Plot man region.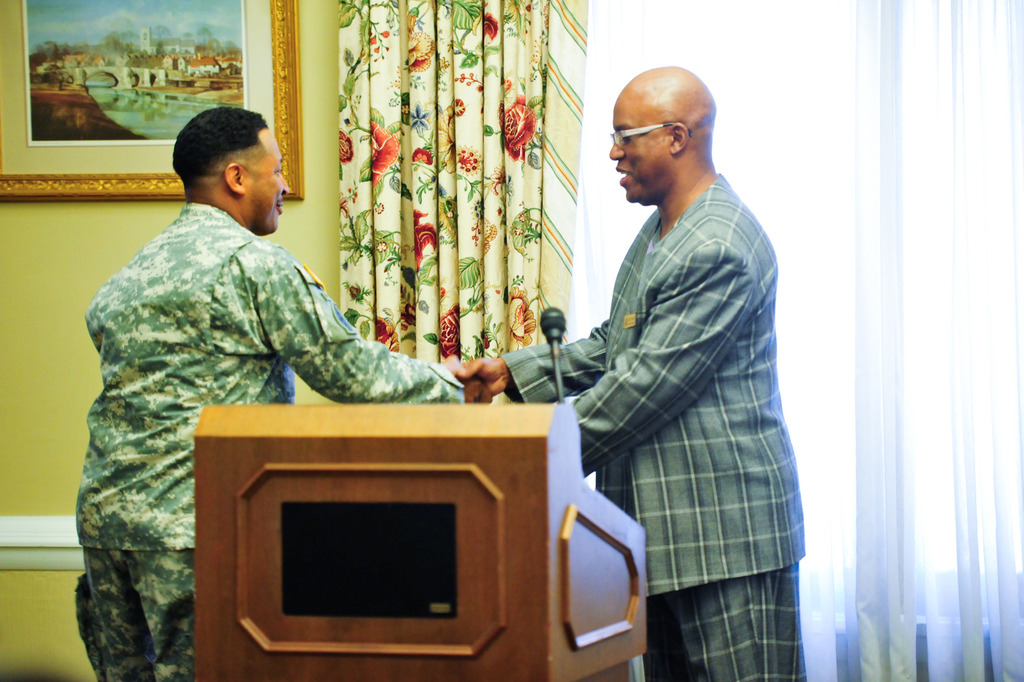
Plotted at select_region(72, 104, 484, 681).
